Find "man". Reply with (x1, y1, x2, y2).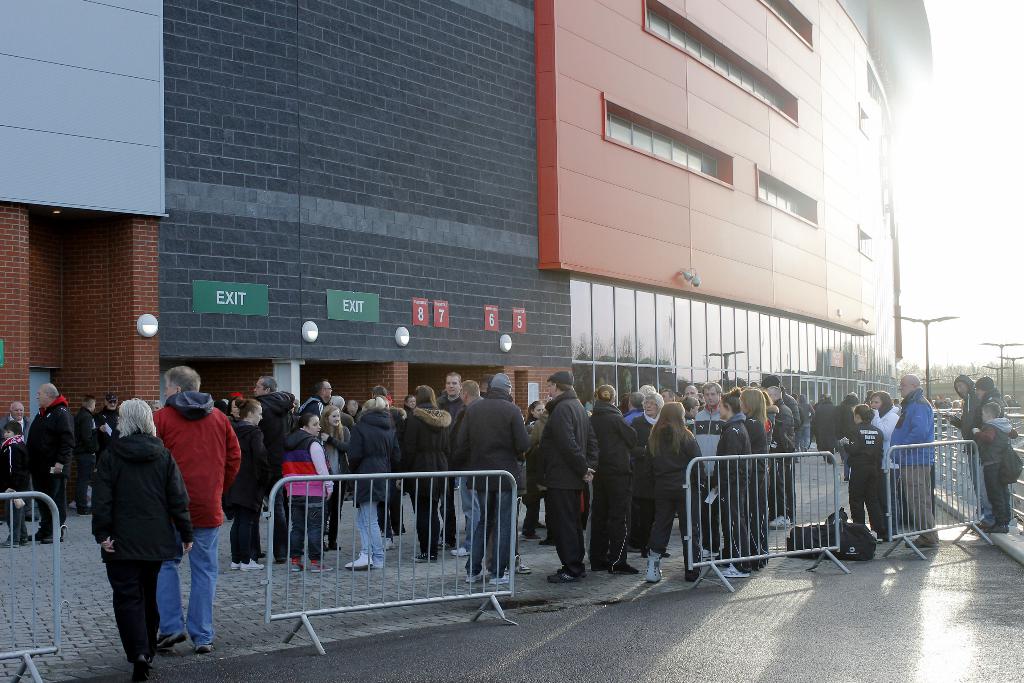
(454, 372, 533, 589).
